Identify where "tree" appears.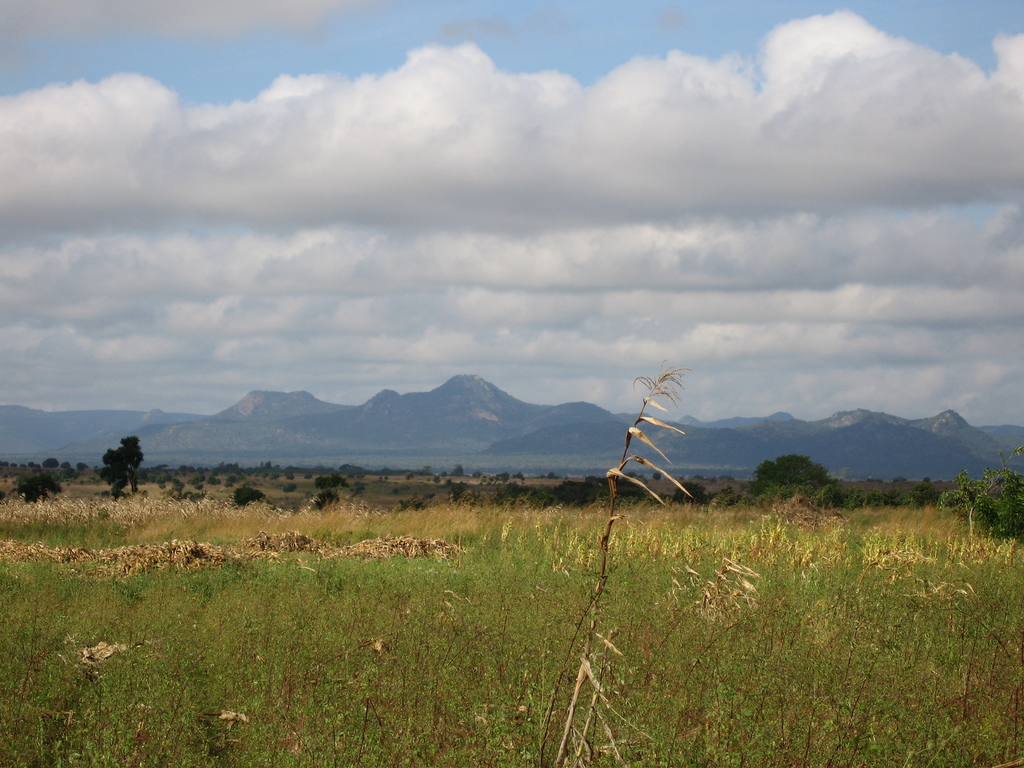
Appears at box=[60, 460, 72, 467].
